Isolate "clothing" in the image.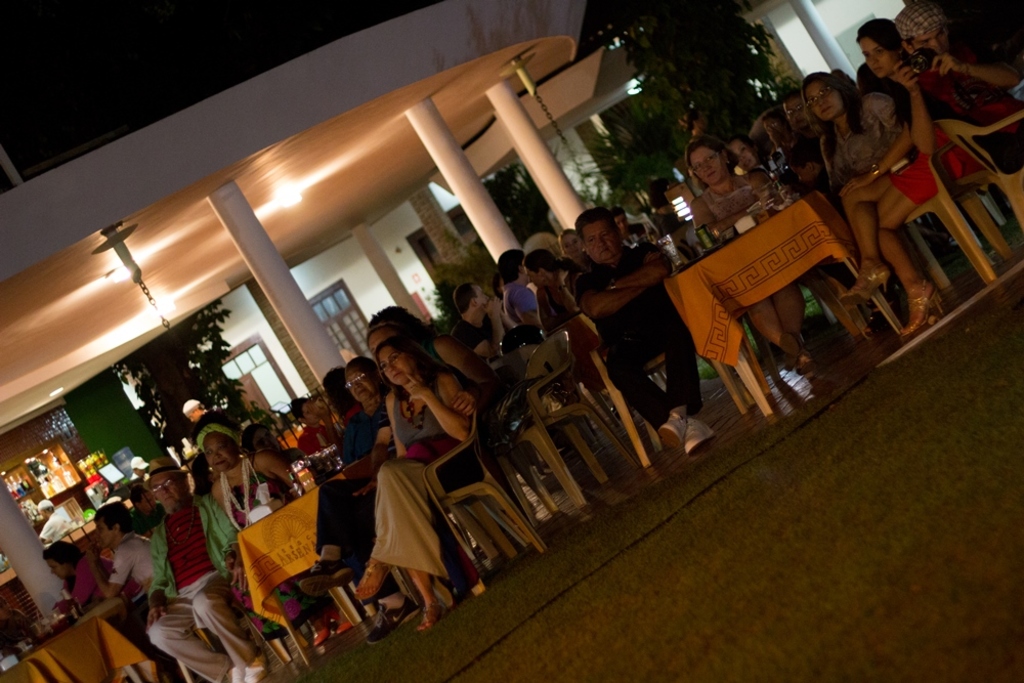
Isolated region: <box>889,79,961,204</box>.
